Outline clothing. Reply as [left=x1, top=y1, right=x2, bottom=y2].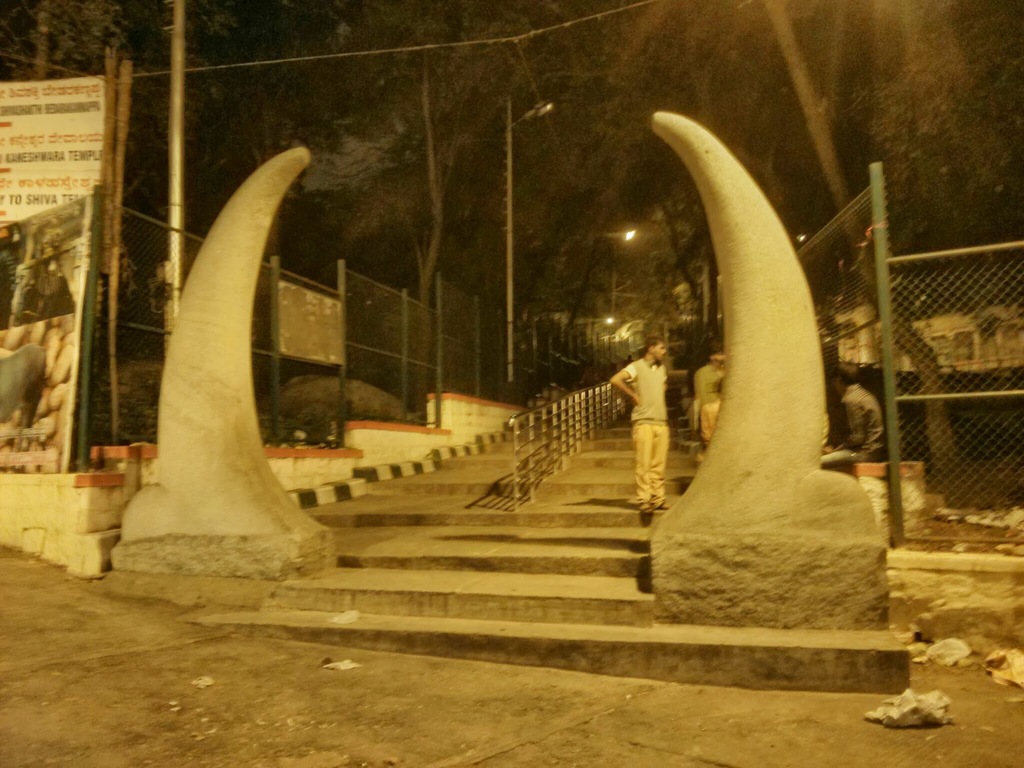
[left=624, top=331, right=680, bottom=518].
